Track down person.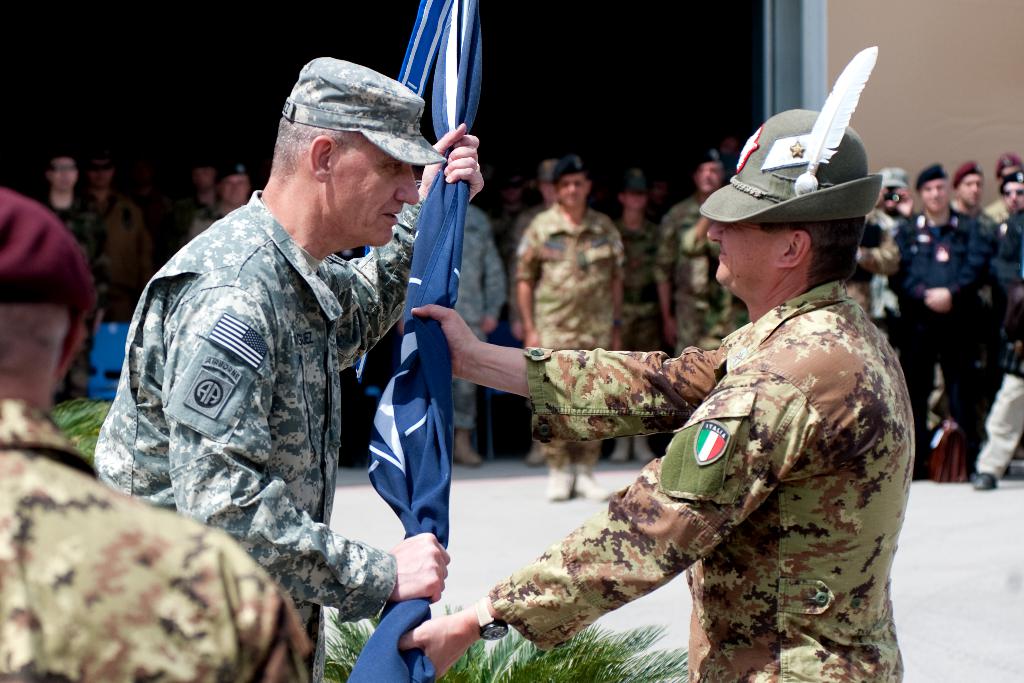
Tracked to (456,194,509,471).
